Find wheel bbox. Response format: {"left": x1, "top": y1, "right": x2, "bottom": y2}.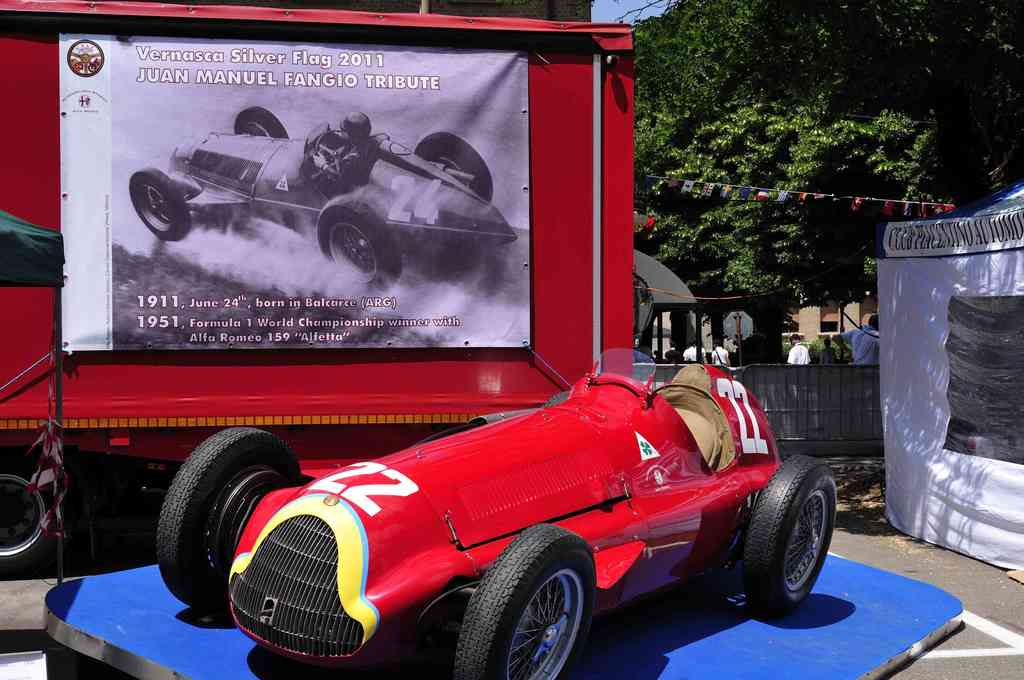
{"left": 314, "top": 131, "right": 353, "bottom": 174}.
